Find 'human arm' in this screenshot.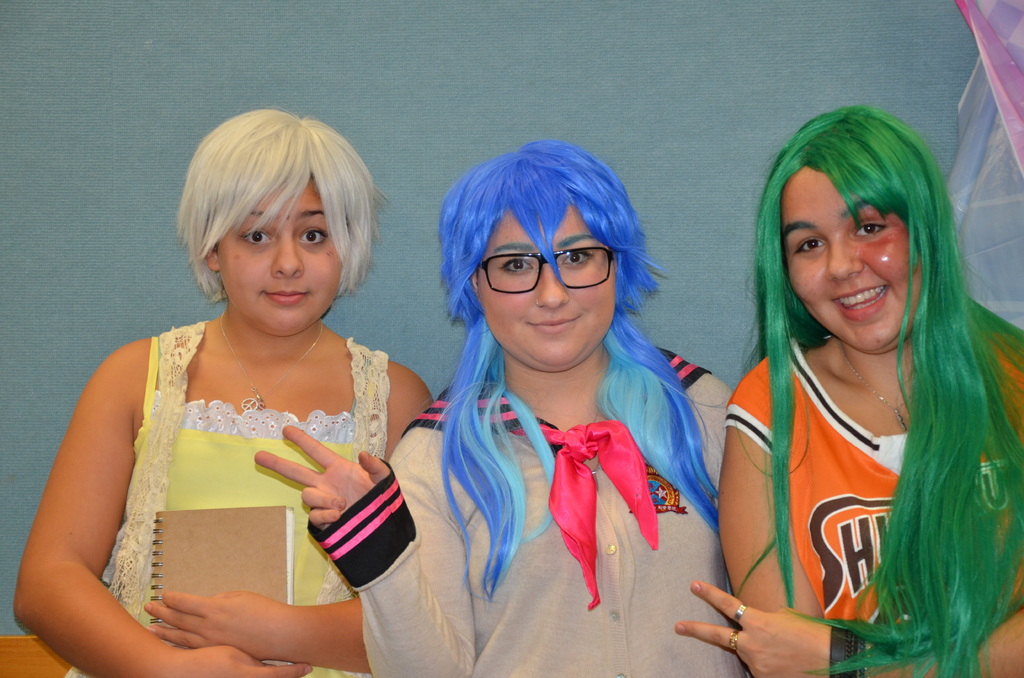
The bounding box for 'human arm' is 676/609/1023/677.
